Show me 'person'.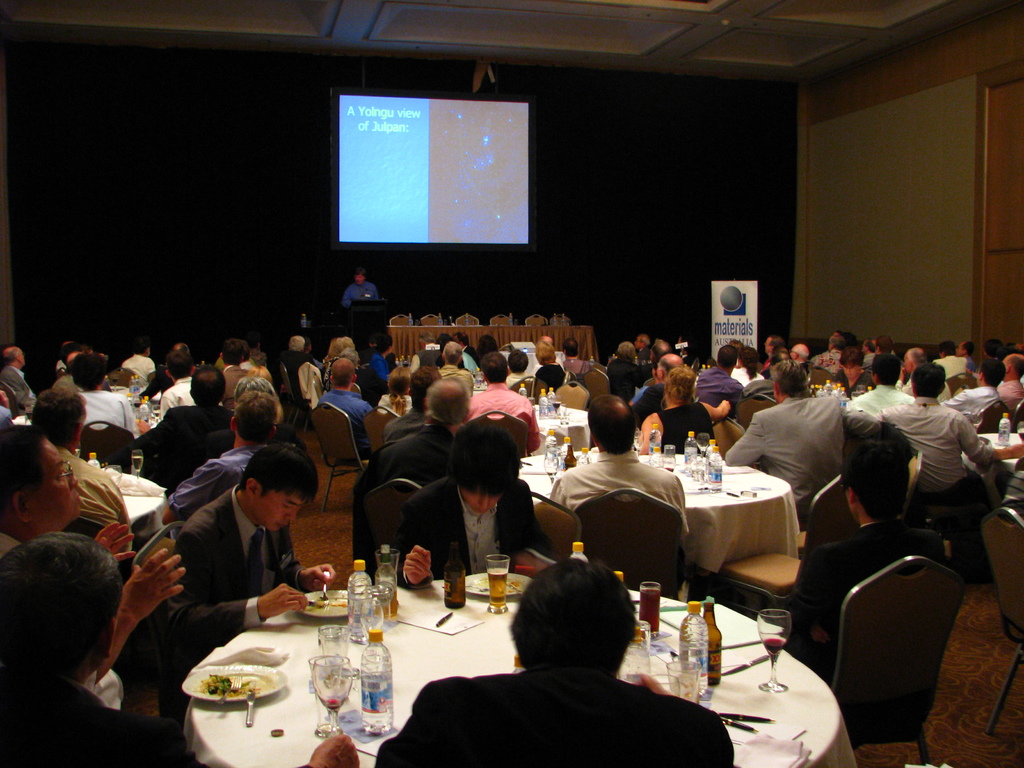
'person' is here: <box>381,554,738,767</box>.
